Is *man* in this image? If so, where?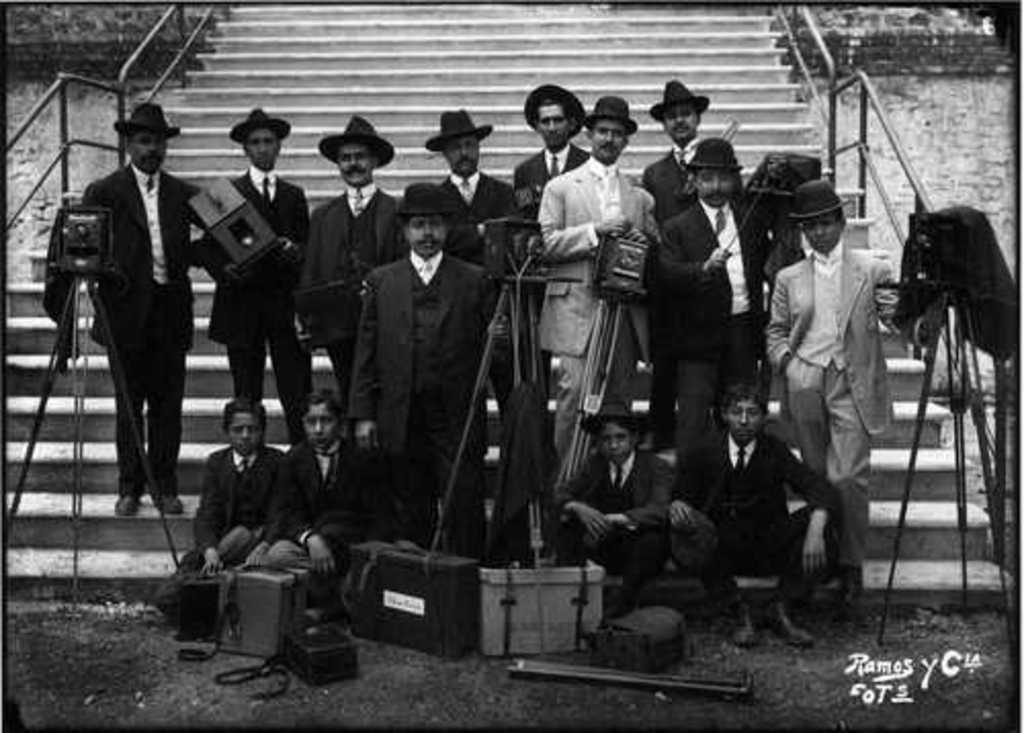
Yes, at pyautogui.locateOnScreen(516, 80, 590, 211).
